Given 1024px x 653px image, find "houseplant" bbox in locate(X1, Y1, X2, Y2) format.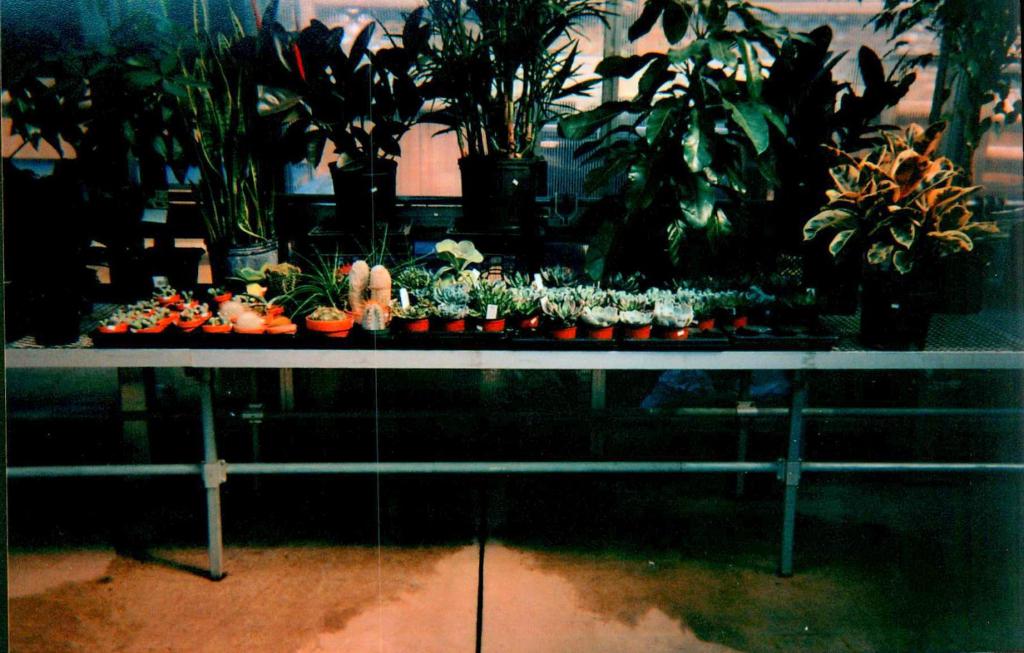
locate(692, 283, 714, 342).
